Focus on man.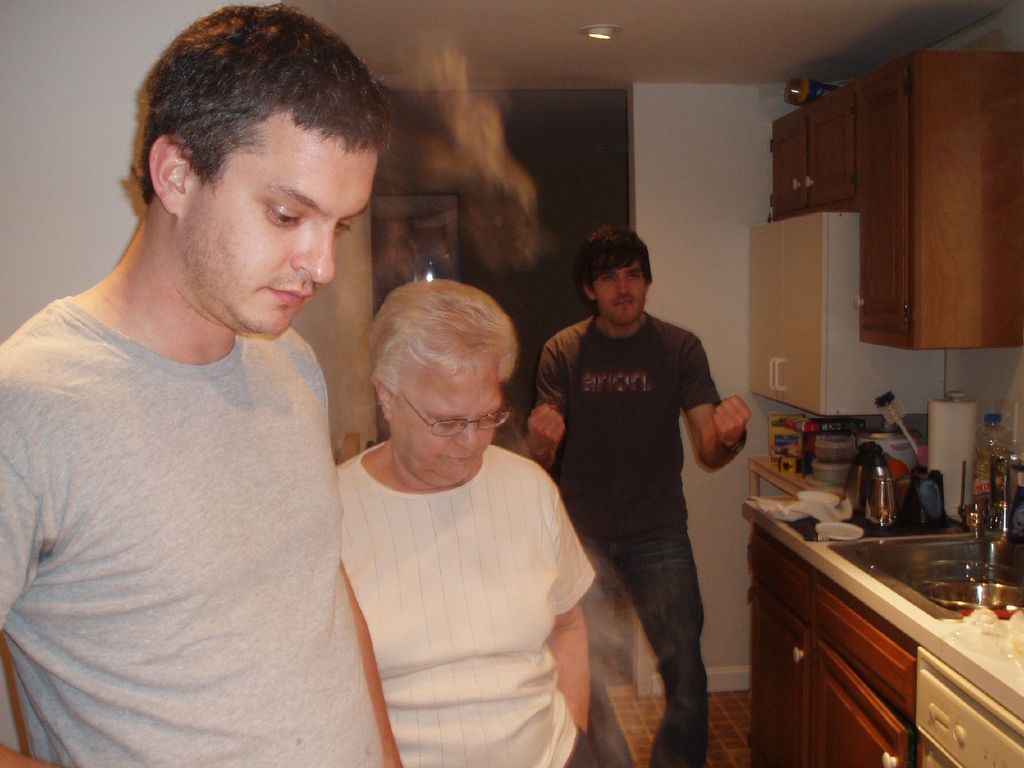
Focused at left=516, top=224, right=748, bottom=765.
